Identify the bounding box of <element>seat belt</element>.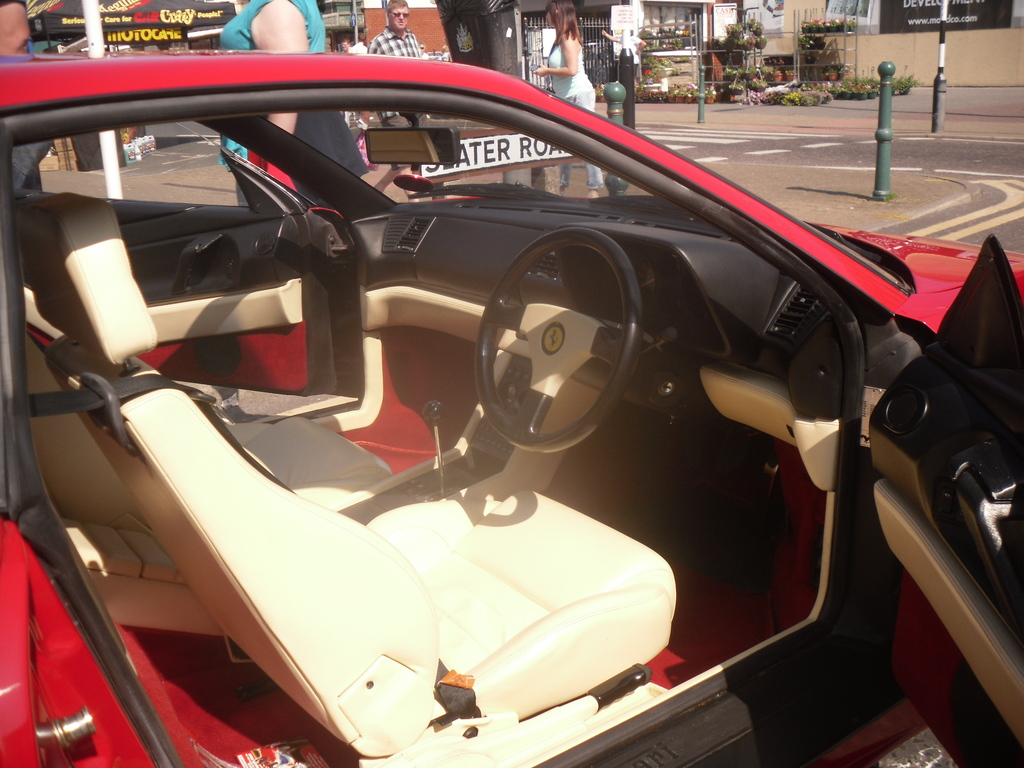
(28,375,176,415).
